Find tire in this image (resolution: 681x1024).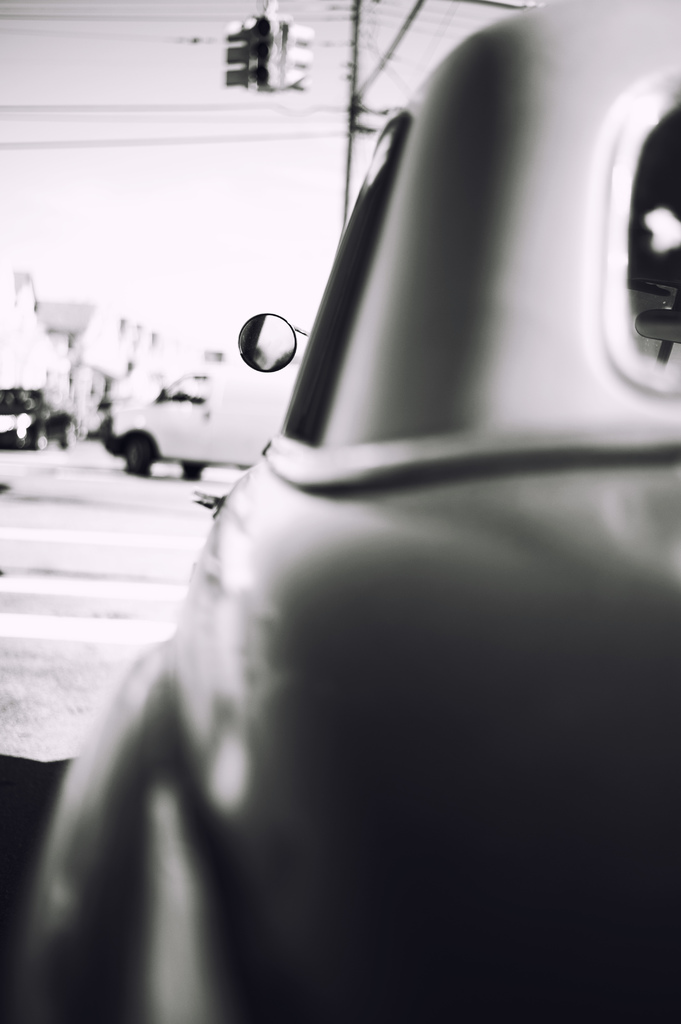
bbox(15, 417, 40, 452).
